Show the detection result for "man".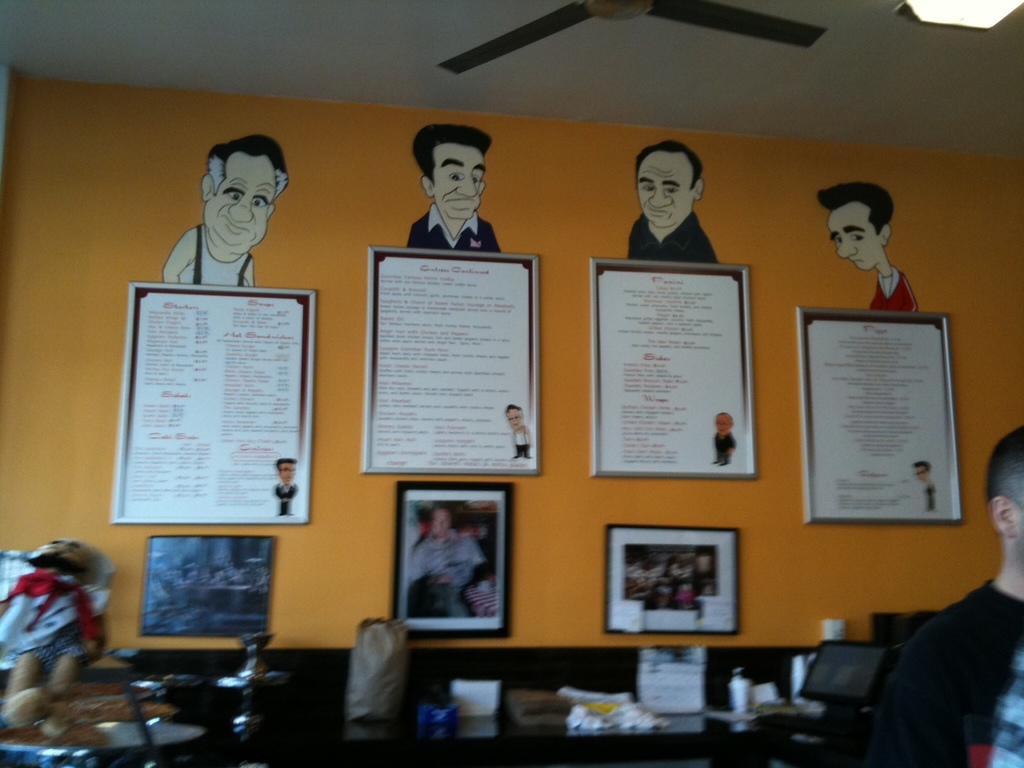
detection(710, 408, 738, 466).
